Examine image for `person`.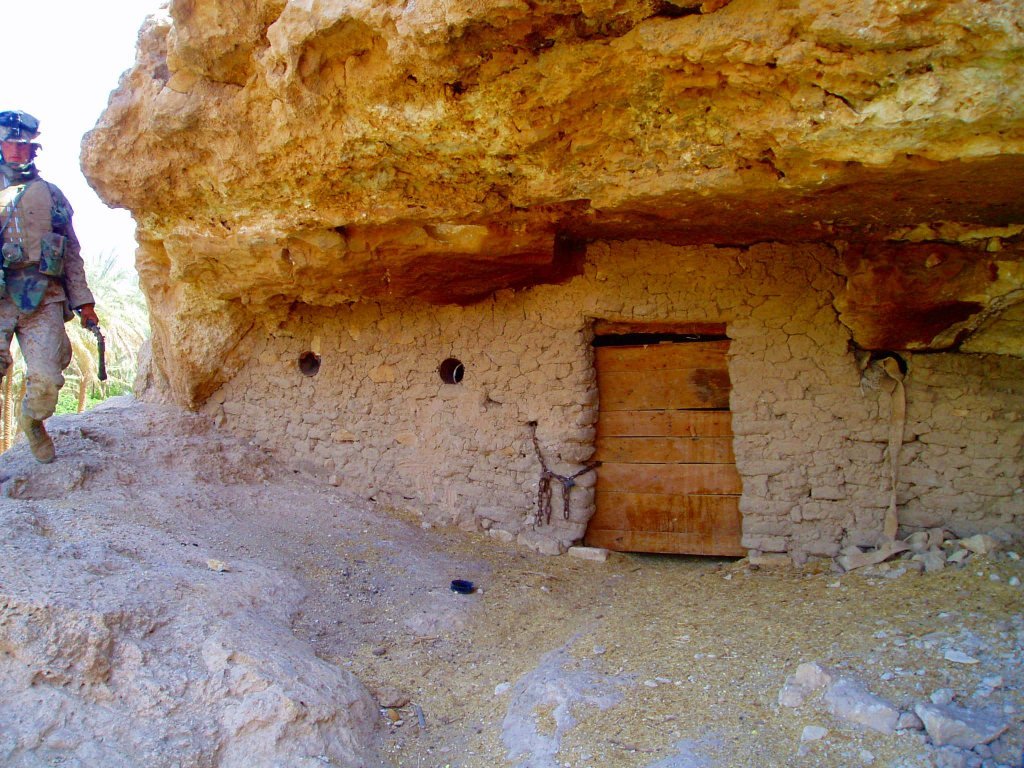
Examination result: 0,112,95,460.
